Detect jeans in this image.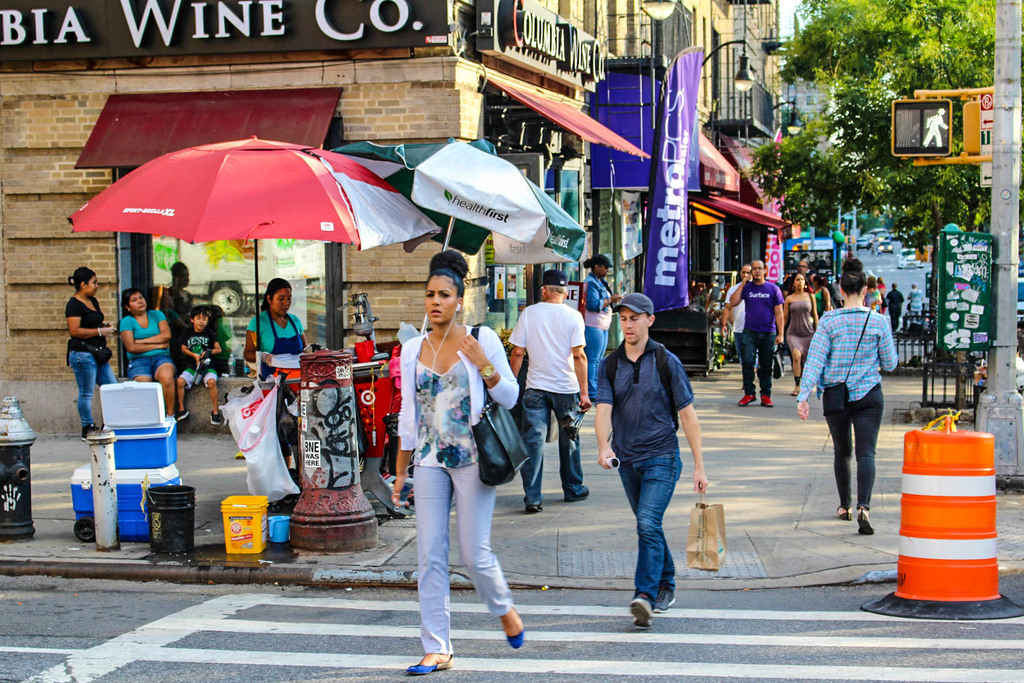
Detection: detection(68, 352, 118, 429).
